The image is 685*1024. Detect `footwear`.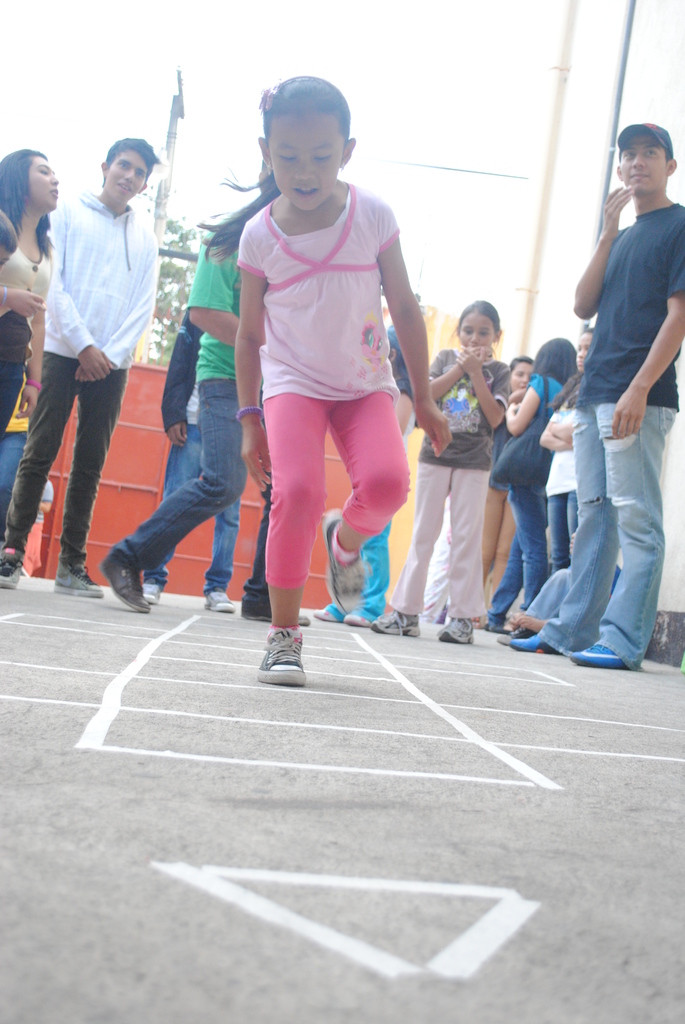
Detection: [x1=325, y1=514, x2=367, y2=615].
